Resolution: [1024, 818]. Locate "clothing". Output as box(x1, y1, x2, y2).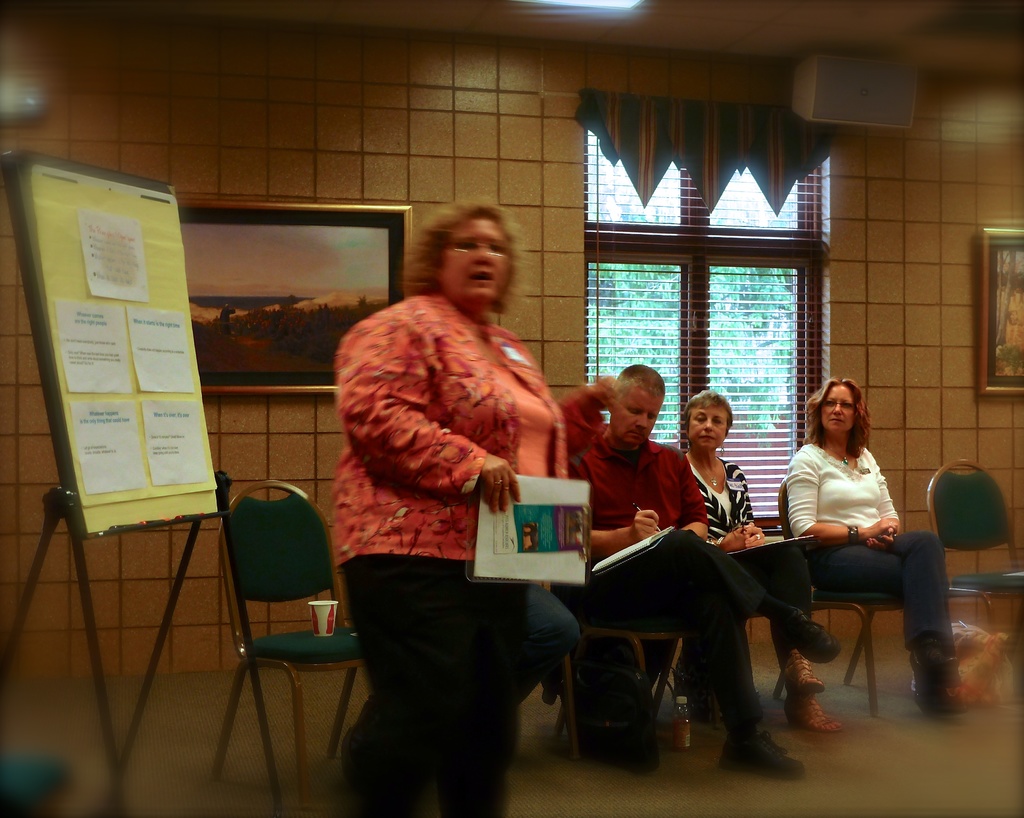
box(525, 389, 607, 699).
